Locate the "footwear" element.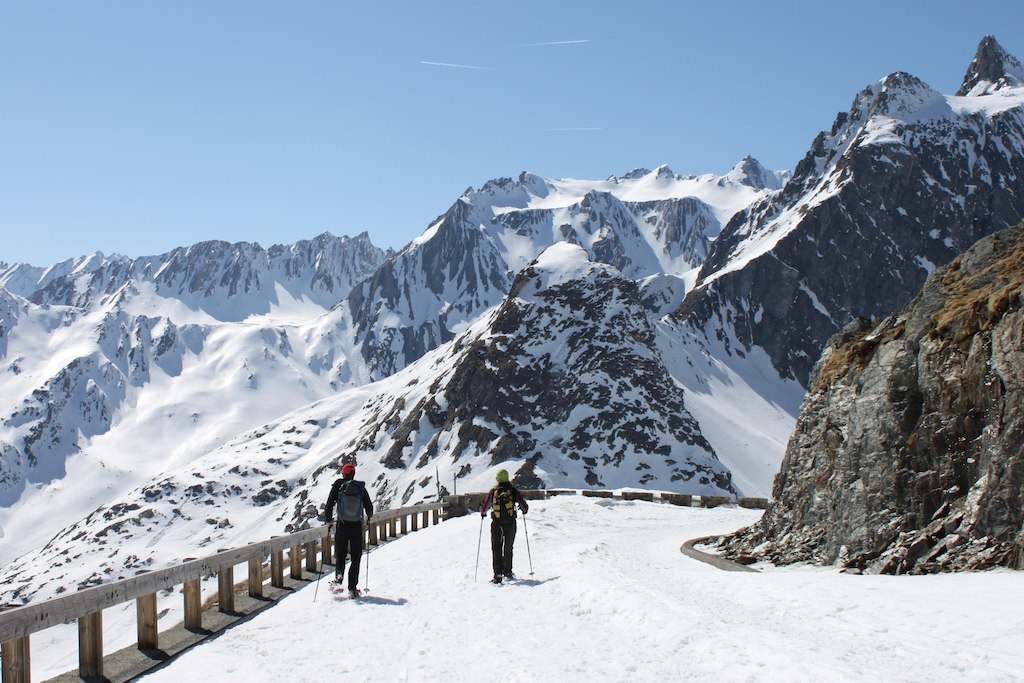
Element bbox: 500 567 515 581.
